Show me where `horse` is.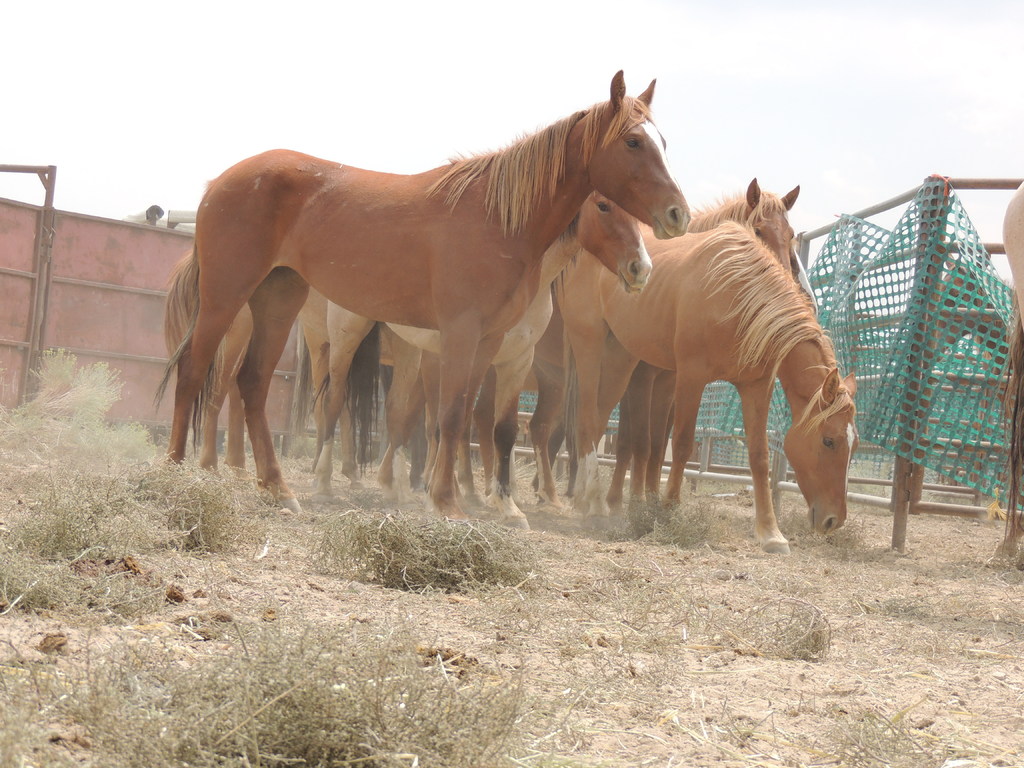
`horse` is at [170, 173, 656, 534].
